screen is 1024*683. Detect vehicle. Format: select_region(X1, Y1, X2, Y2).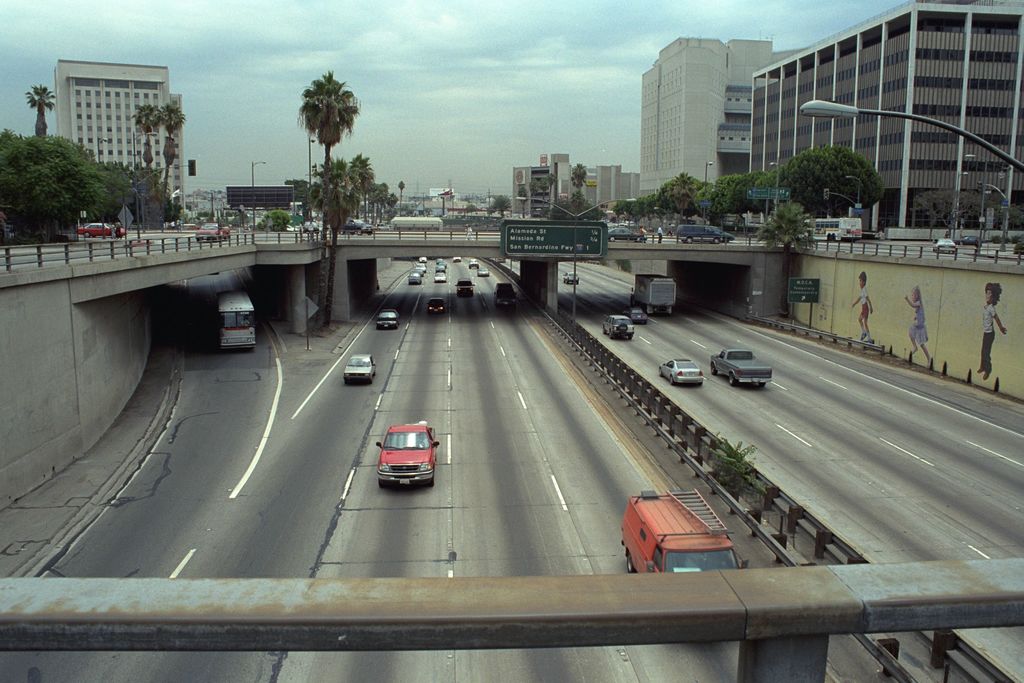
select_region(797, 218, 861, 242).
